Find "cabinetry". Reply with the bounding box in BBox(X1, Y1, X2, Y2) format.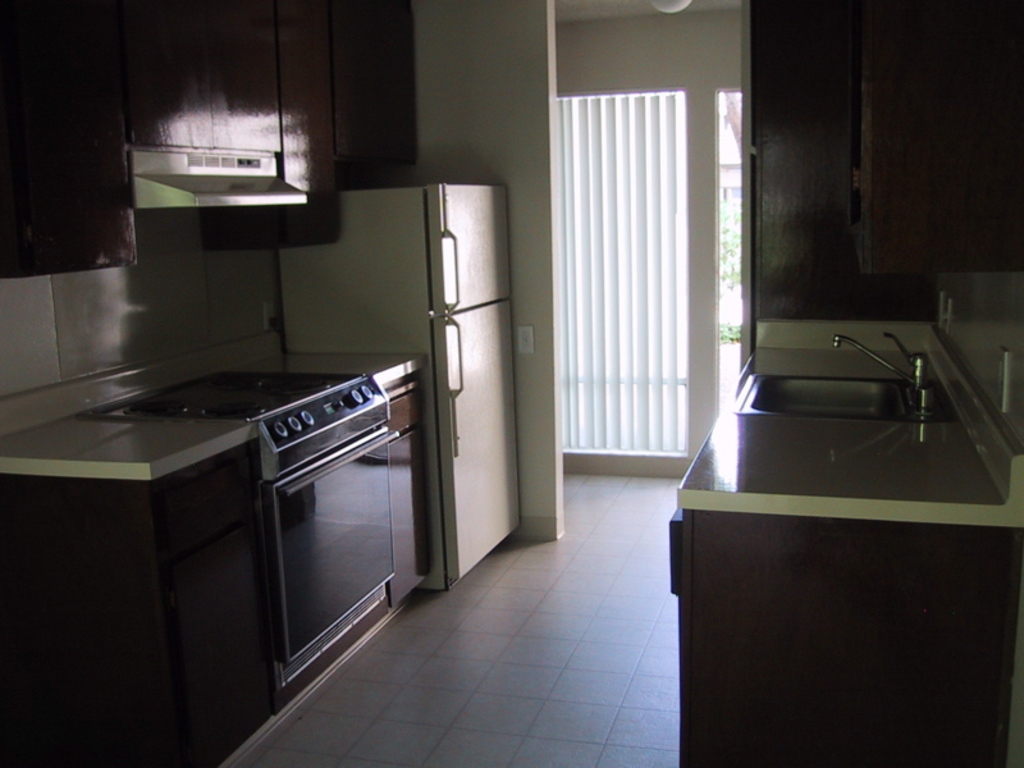
BBox(658, 335, 1023, 767).
